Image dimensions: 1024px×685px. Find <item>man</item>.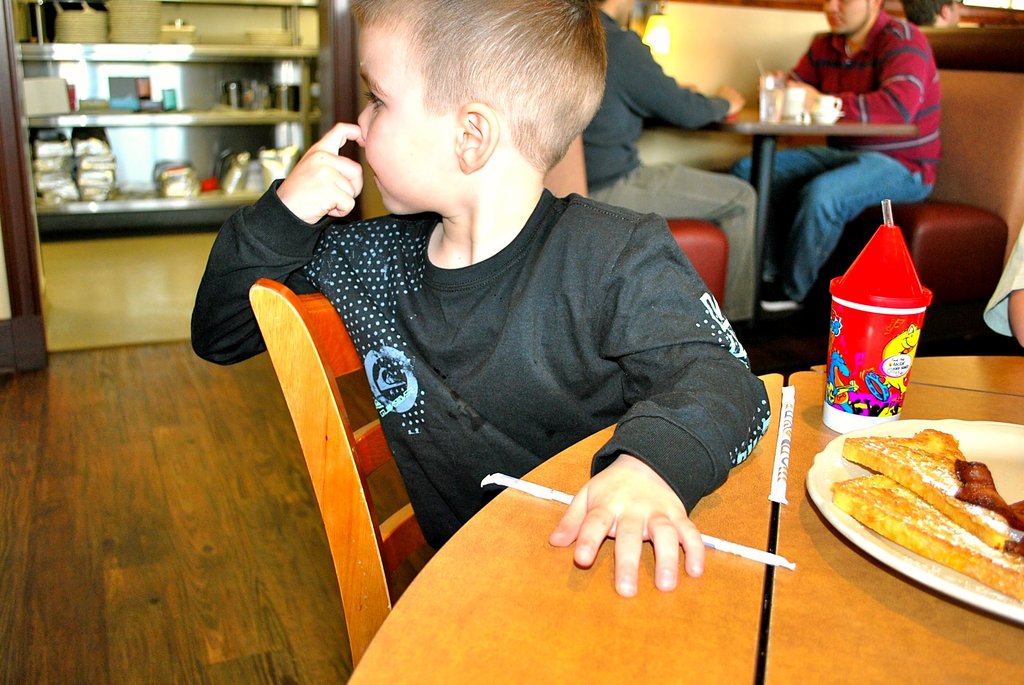
582/0/757/331.
